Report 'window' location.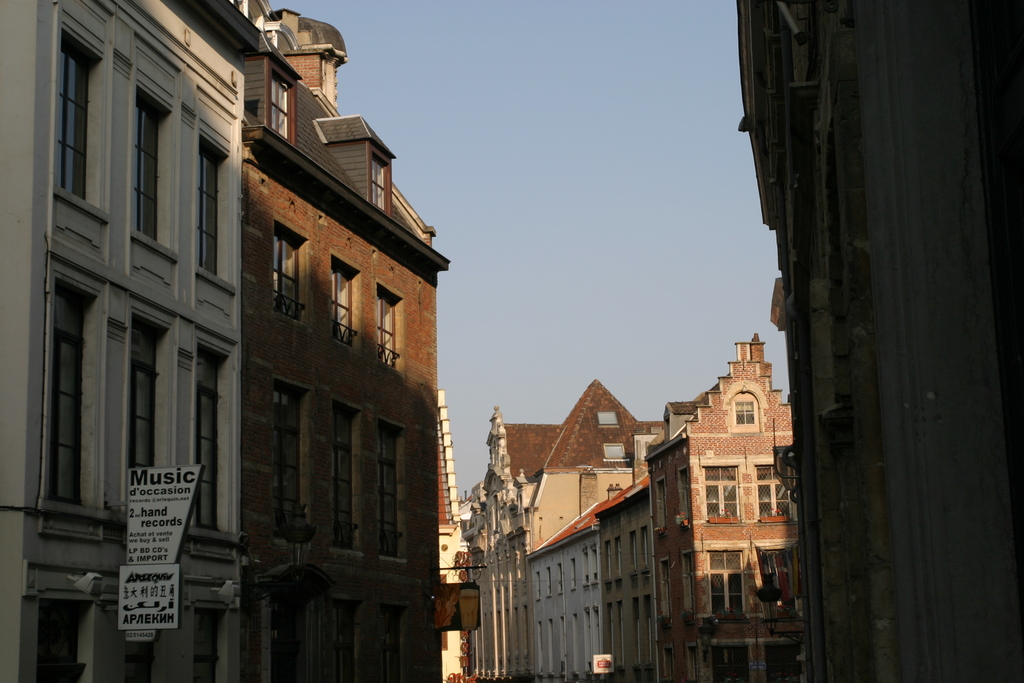
Report: (x1=602, y1=443, x2=632, y2=464).
